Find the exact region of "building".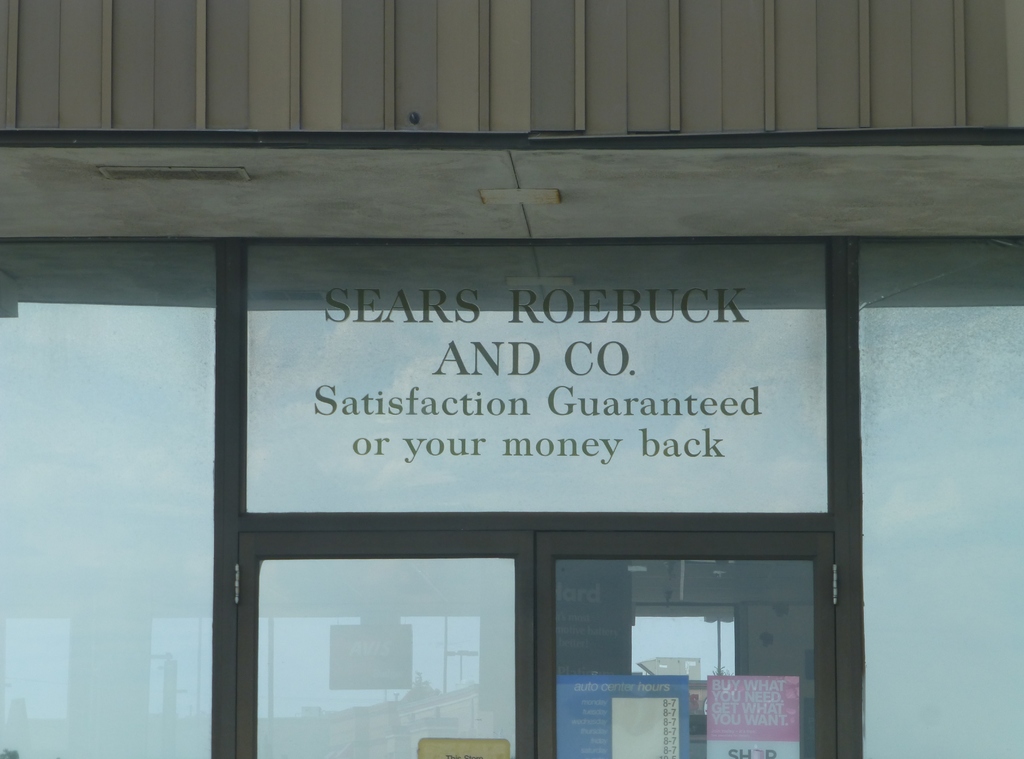
Exact region: select_region(0, 0, 1023, 758).
